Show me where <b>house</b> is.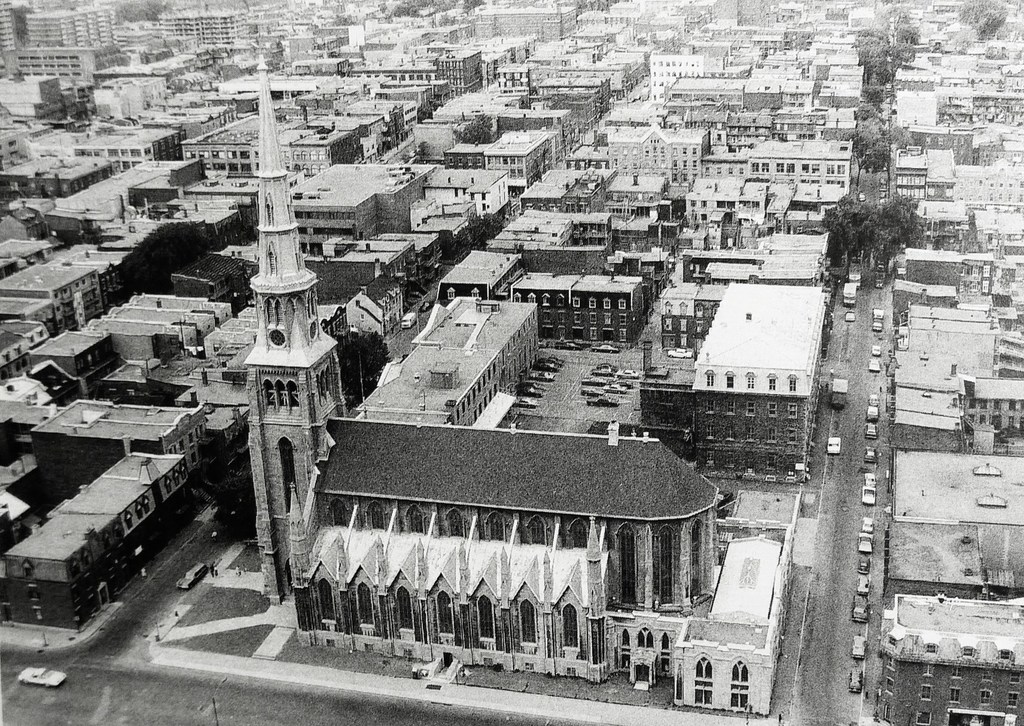
<b>house</b> is at <bbox>691, 282, 831, 476</bbox>.
